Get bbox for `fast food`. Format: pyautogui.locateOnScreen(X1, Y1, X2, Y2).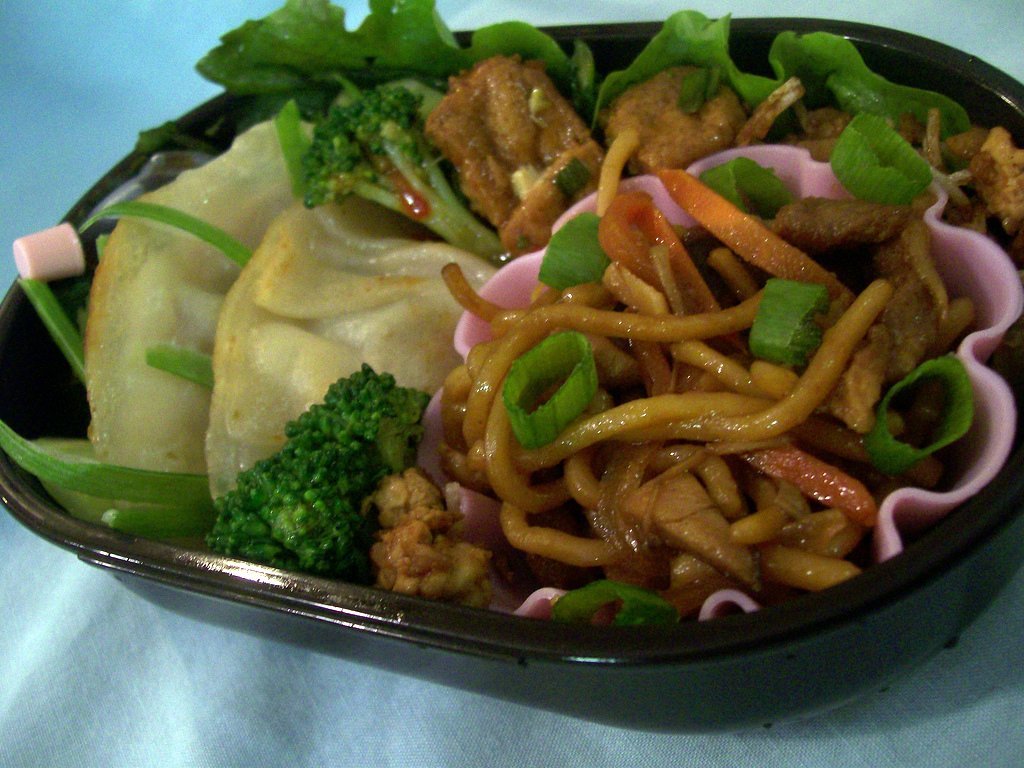
pyautogui.locateOnScreen(0, 0, 1023, 629).
